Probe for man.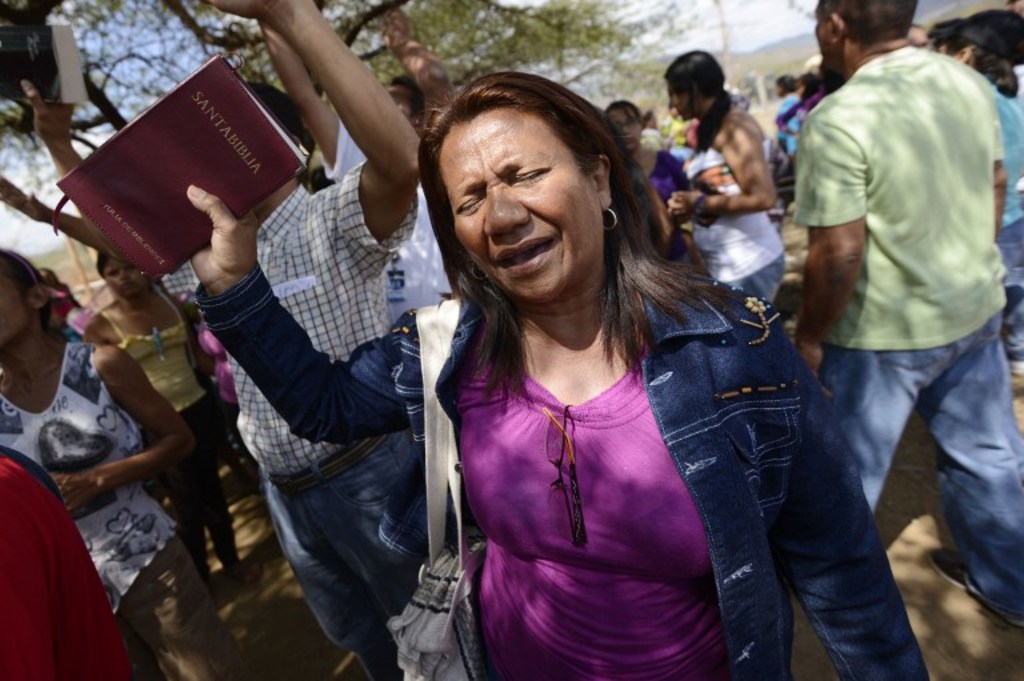
Probe result: left=251, top=0, right=463, bottom=329.
